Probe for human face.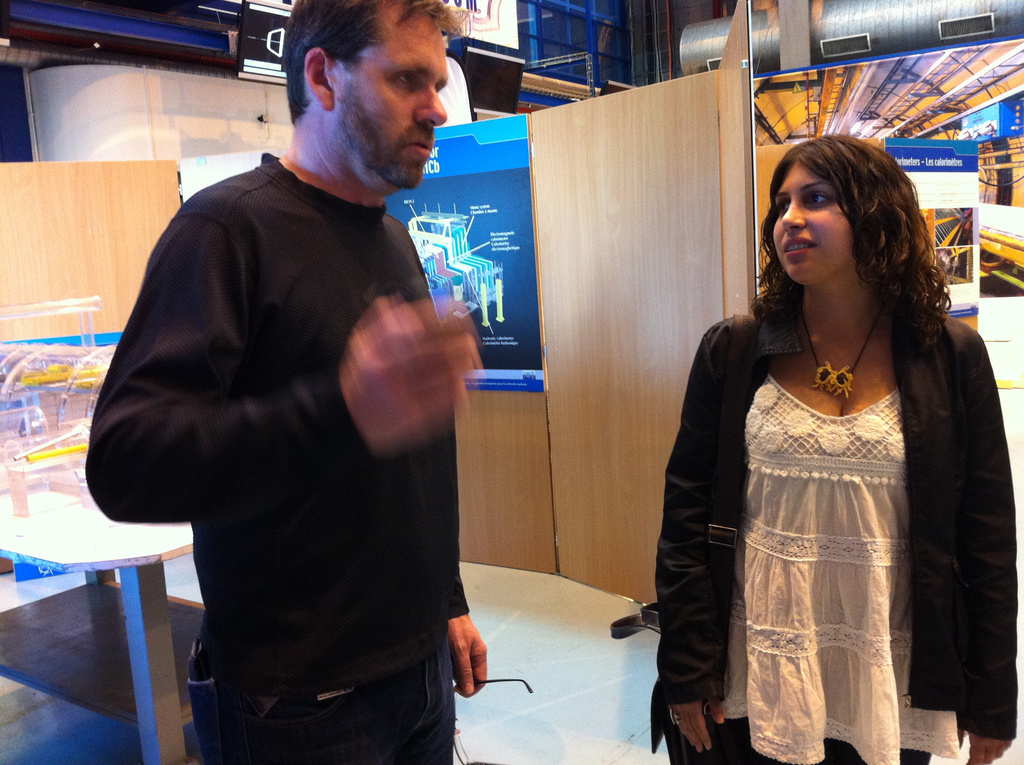
Probe result: pyautogui.locateOnScreen(772, 156, 857, 285).
